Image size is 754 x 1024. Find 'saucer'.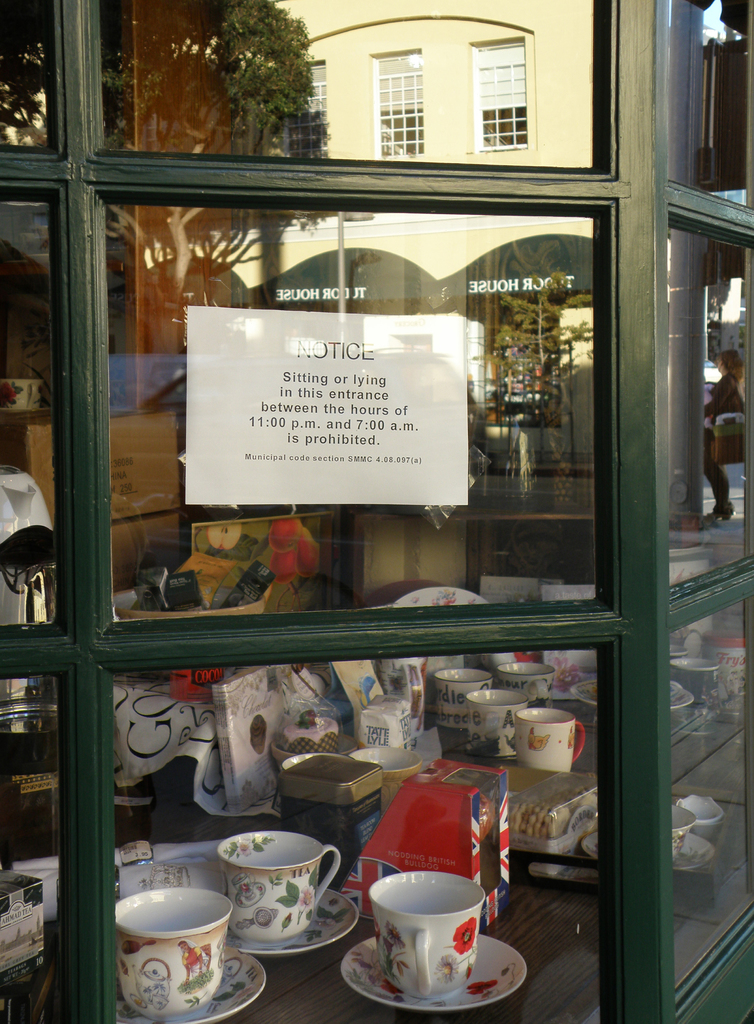
233 886 360 952.
